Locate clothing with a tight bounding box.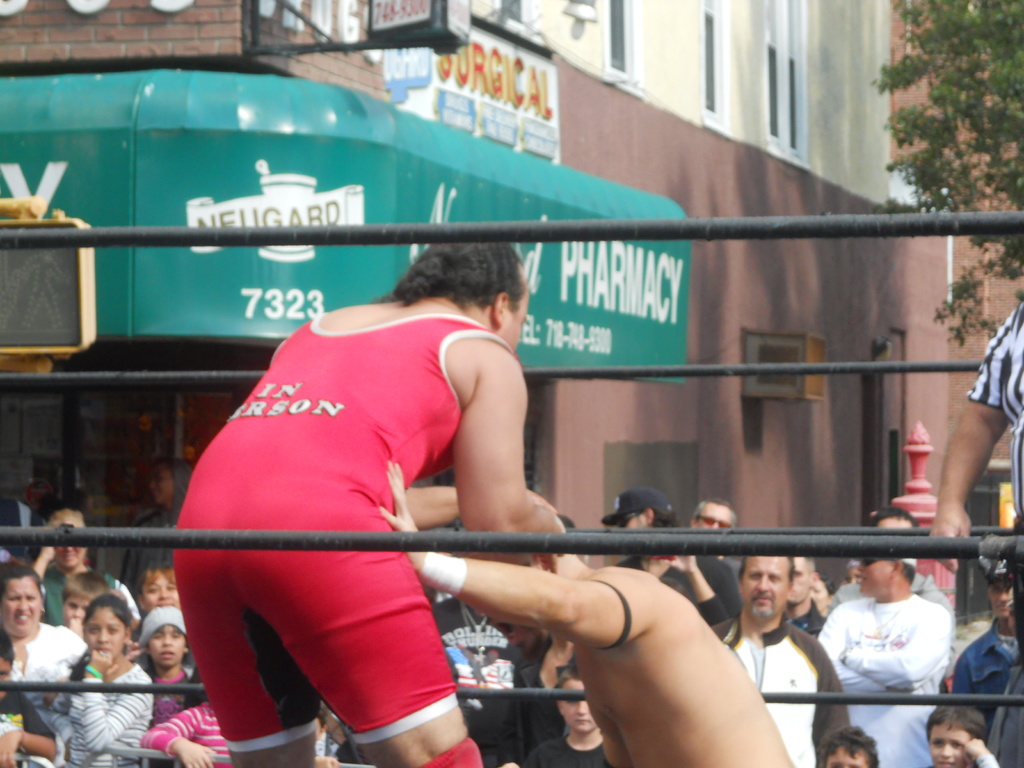
pyautogui.locateOnScreen(714, 623, 849, 767).
